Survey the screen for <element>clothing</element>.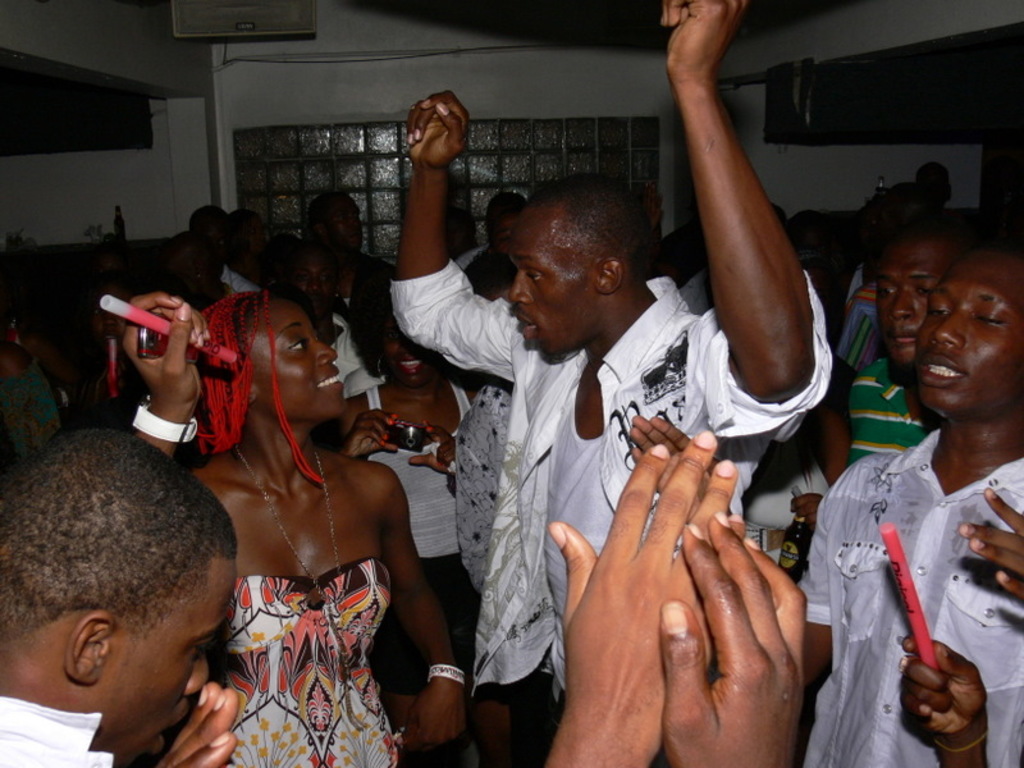
Survey found: 389,261,826,717.
